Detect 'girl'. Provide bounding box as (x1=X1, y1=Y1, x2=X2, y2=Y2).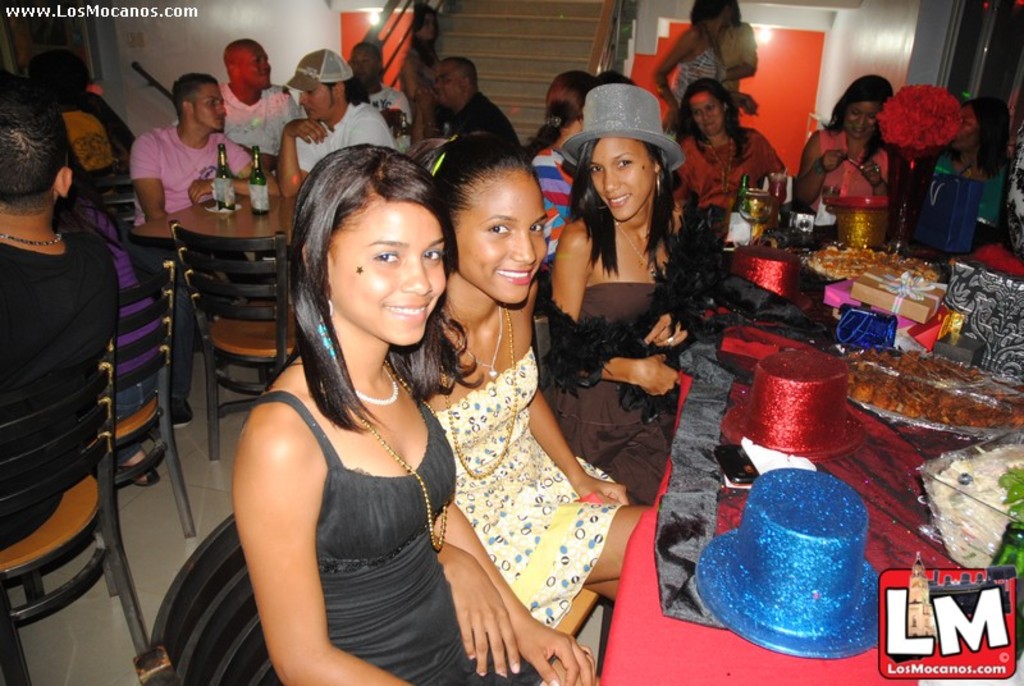
(x1=548, y1=84, x2=690, y2=502).
